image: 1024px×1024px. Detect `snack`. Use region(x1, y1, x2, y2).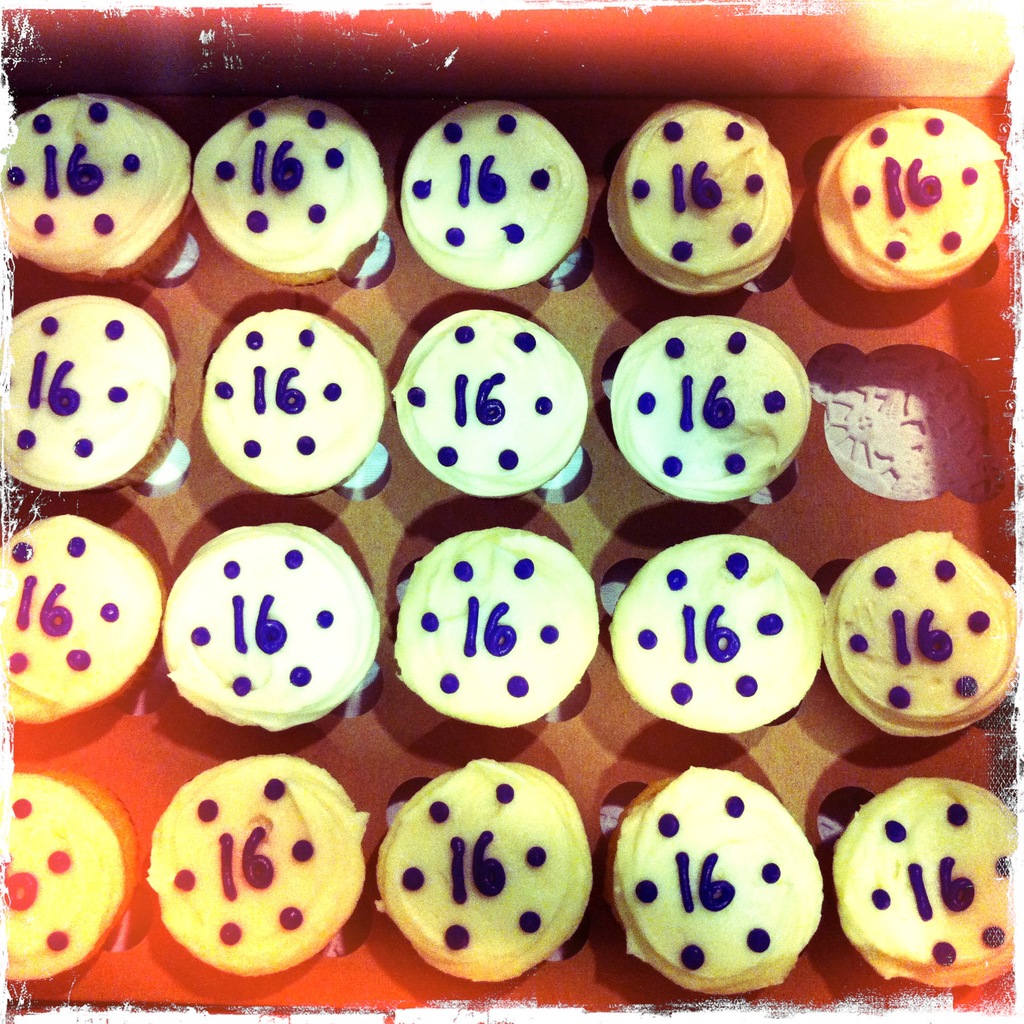
region(376, 760, 592, 986).
